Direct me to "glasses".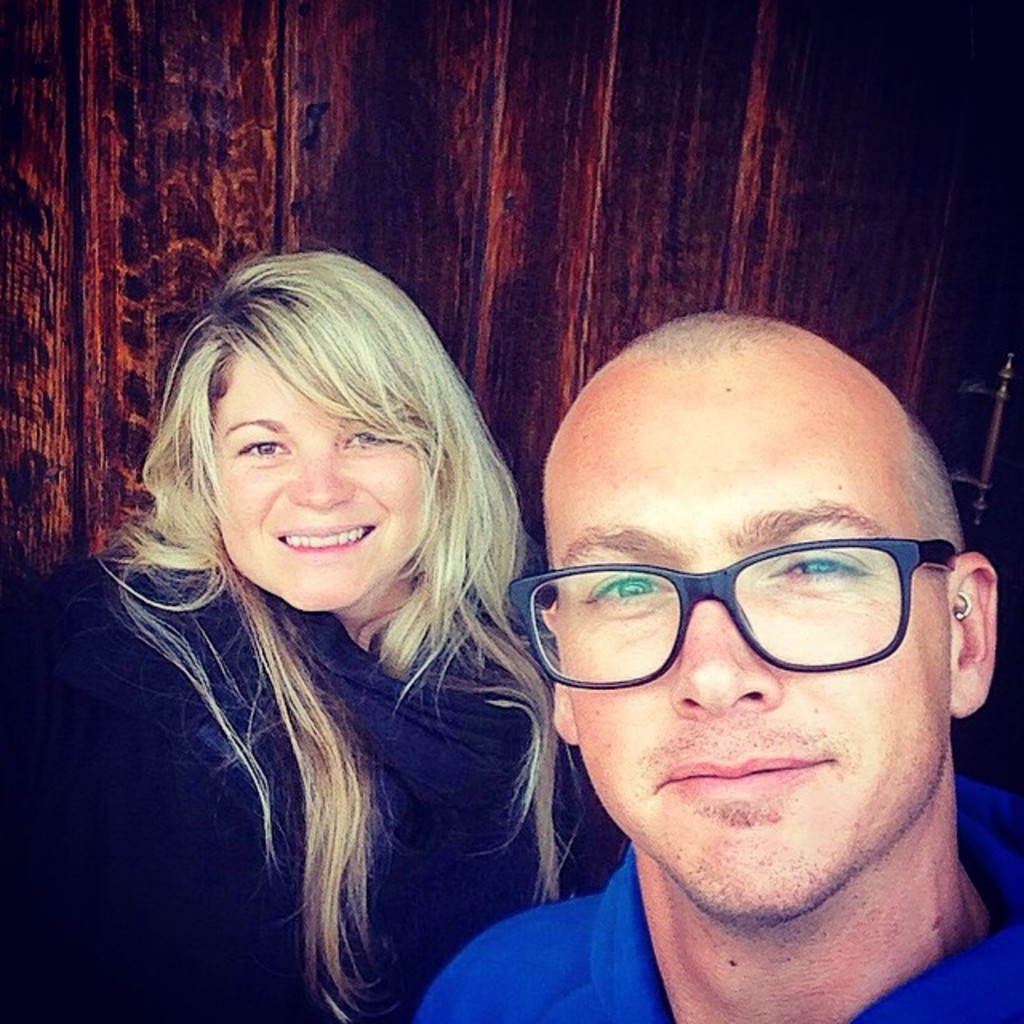
Direction: [507,531,979,699].
